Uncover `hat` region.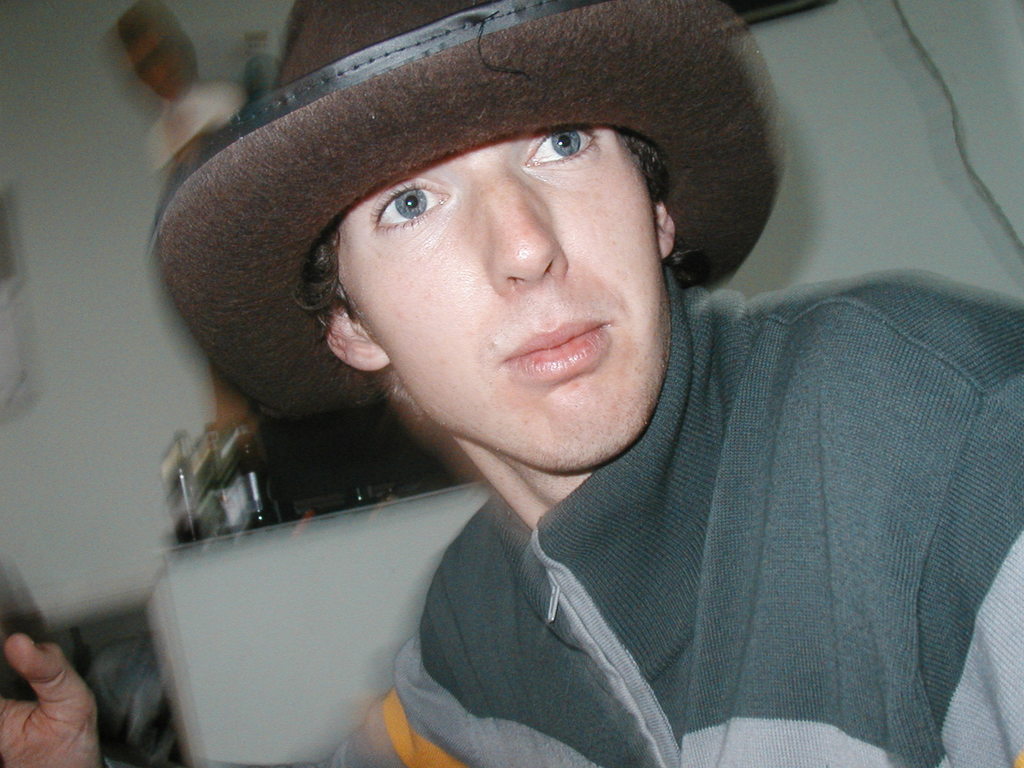
Uncovered: (153,0,781,419).
